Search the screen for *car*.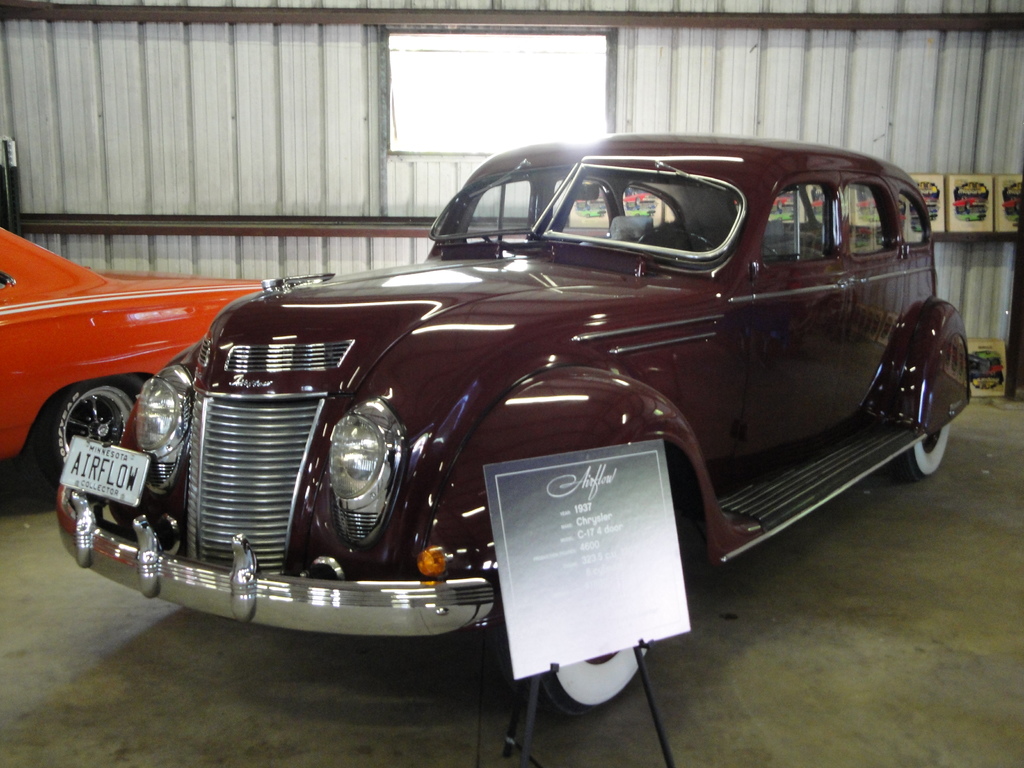
Found at region(623, 191, 655, 211).
